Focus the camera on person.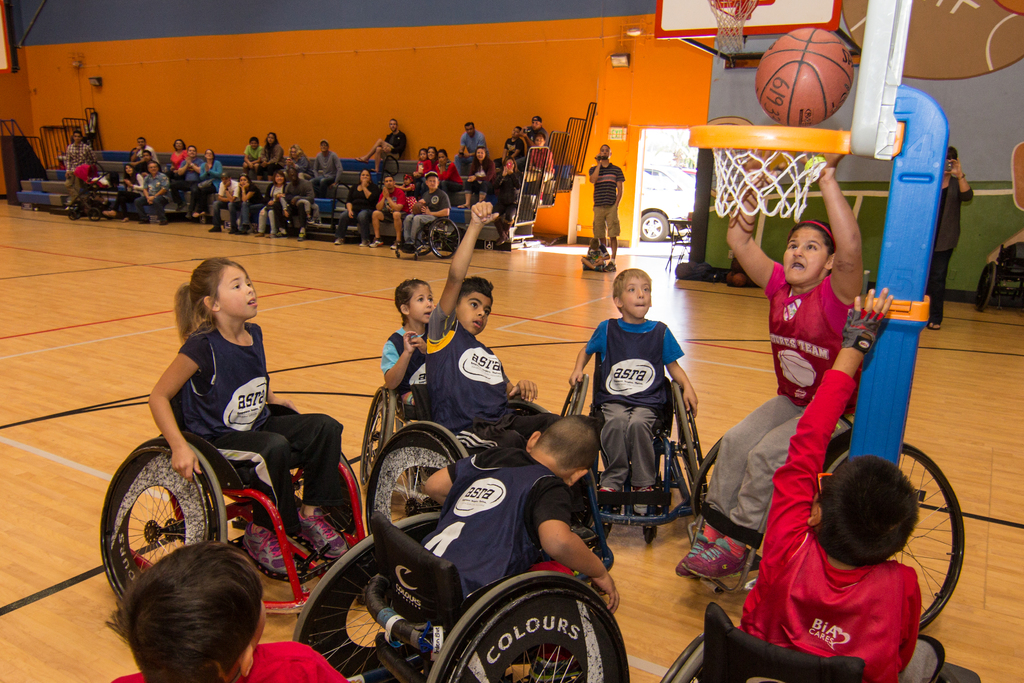
Focus region: [x1=113, y1=540, x2=351, y2=682].
